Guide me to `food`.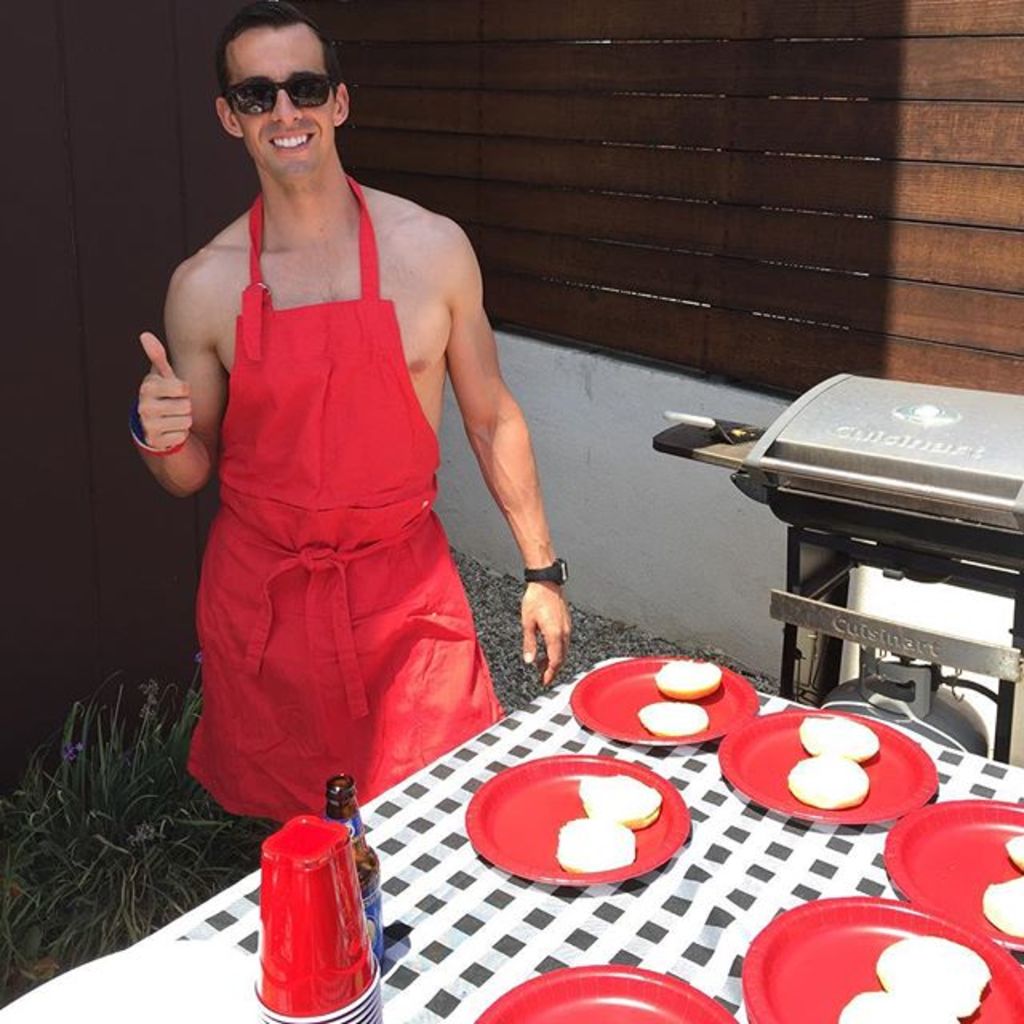
Guidance: {"left": 872, "top": 930, "right": 997, "bottom": 1016}.
